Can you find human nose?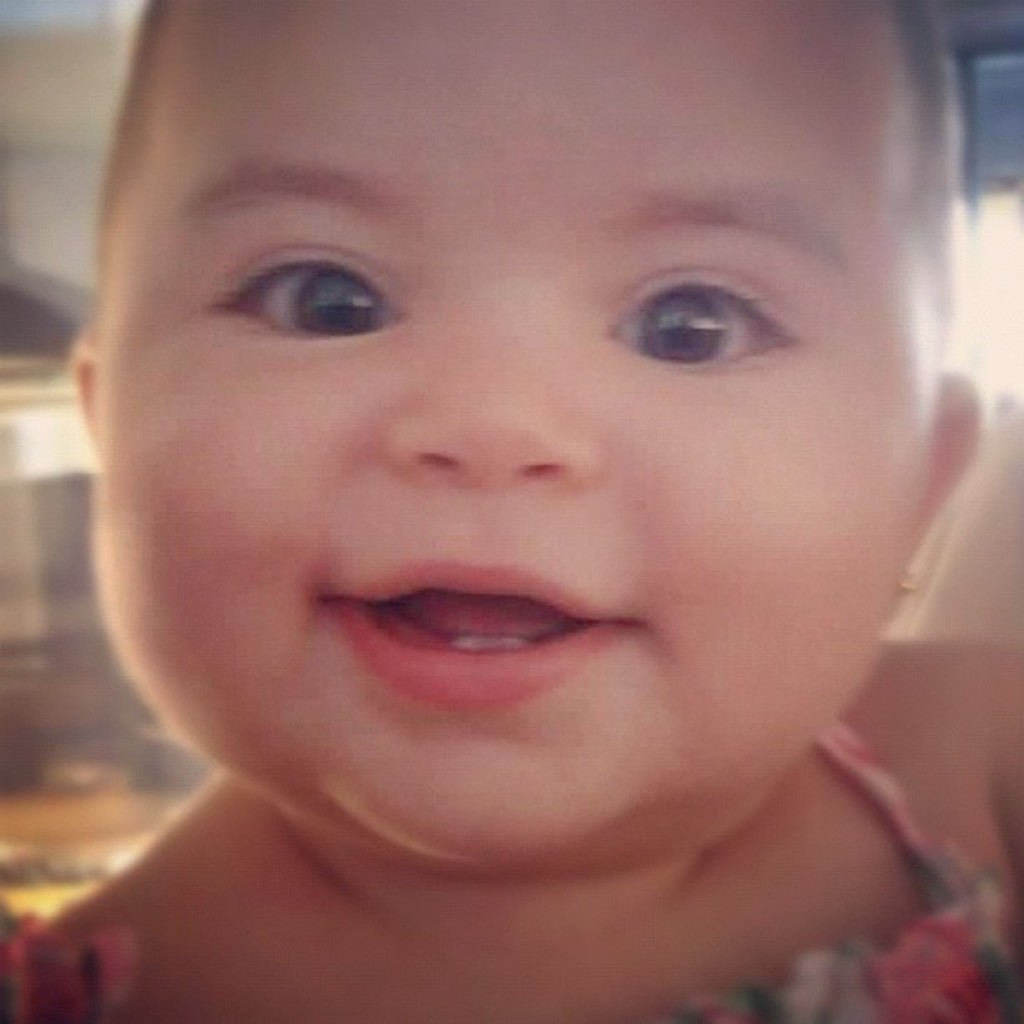
Yes, bounding box: 383, 305, 596, 489.
